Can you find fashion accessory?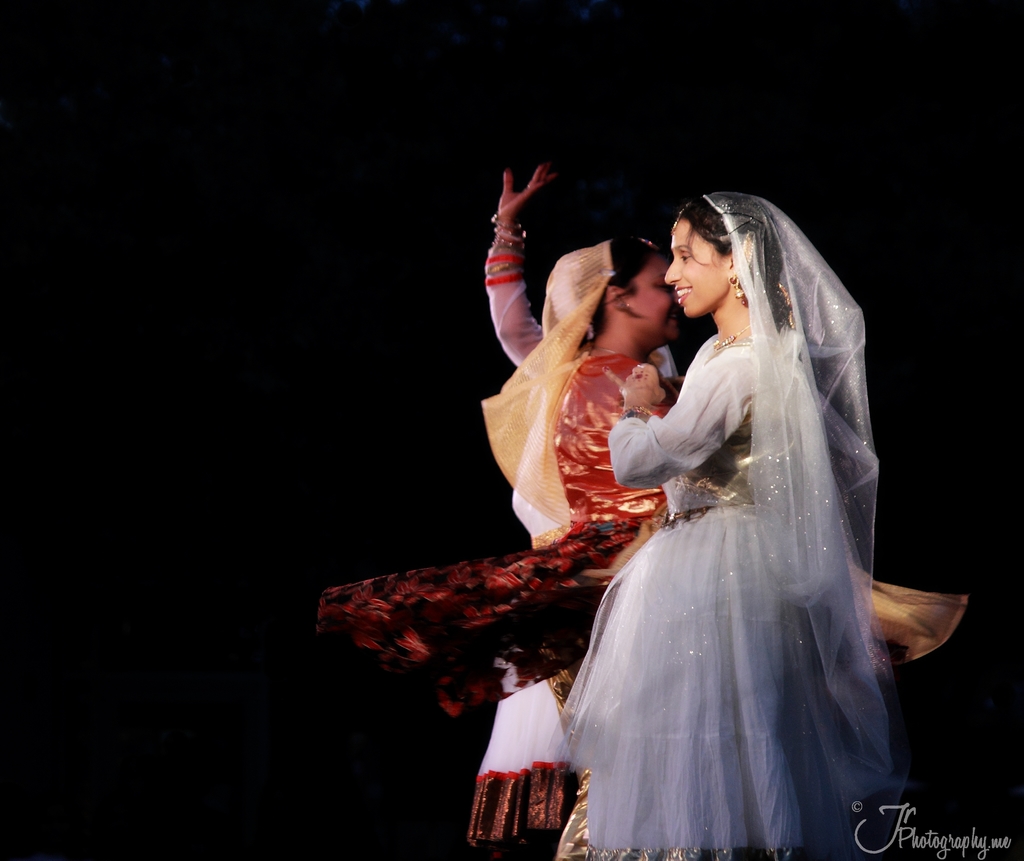
Yes, bounding box: x1=668, y1=202, x2=690, y2=234.
